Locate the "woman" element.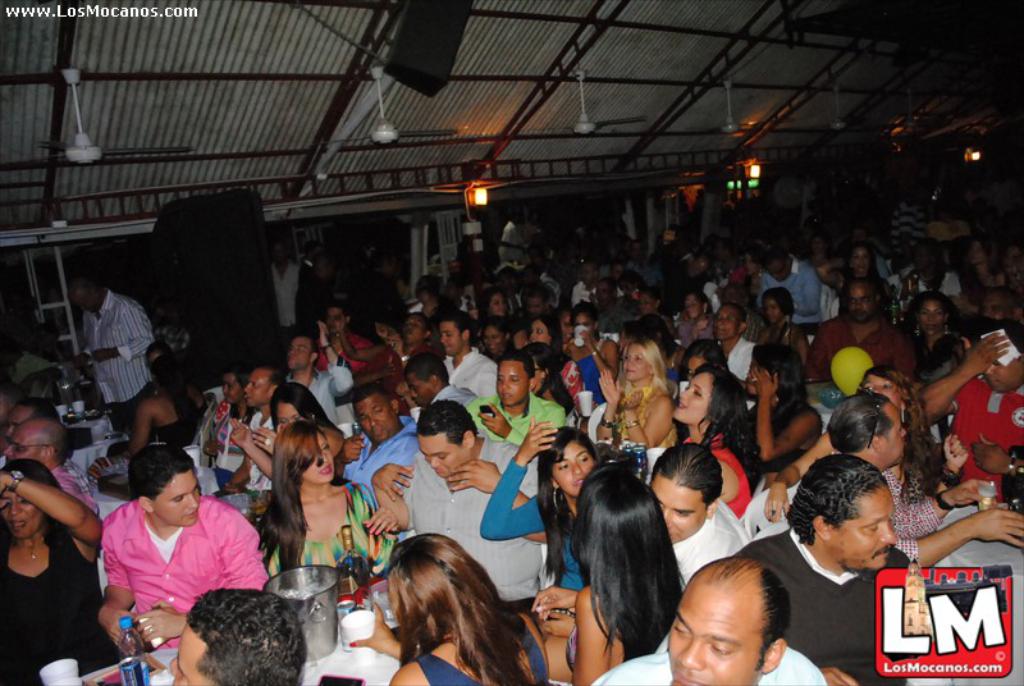
Element bbox: crop(253, 424, 406, 585).
